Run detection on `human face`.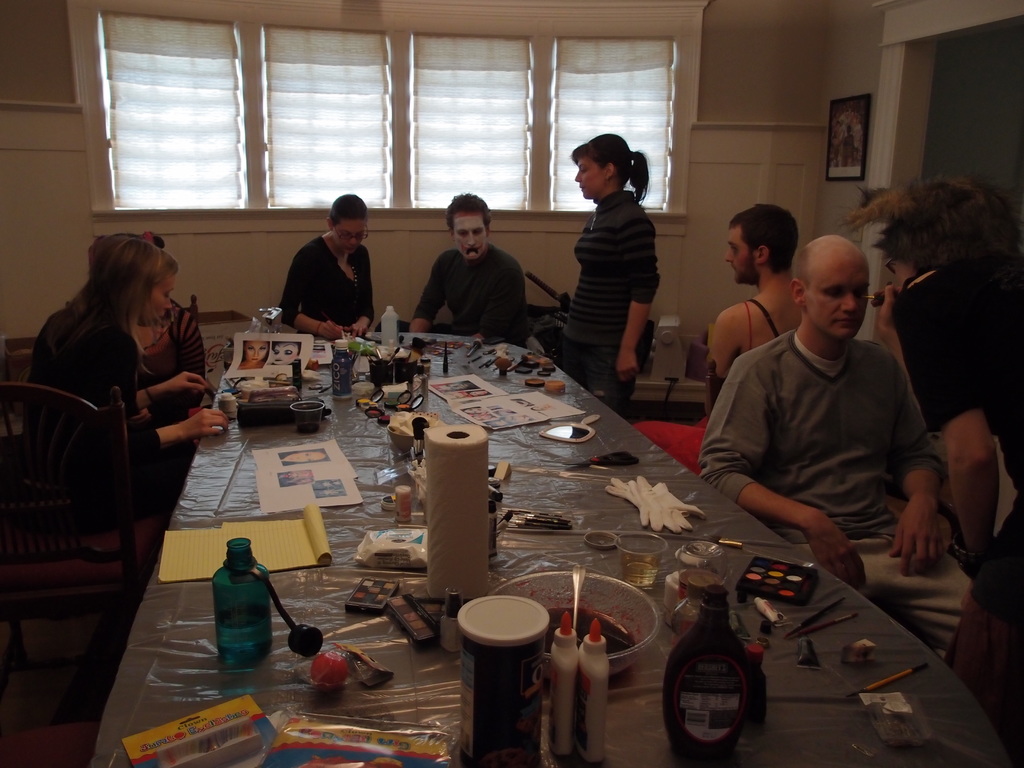
Result: <box>807,252,869,339</box>.
